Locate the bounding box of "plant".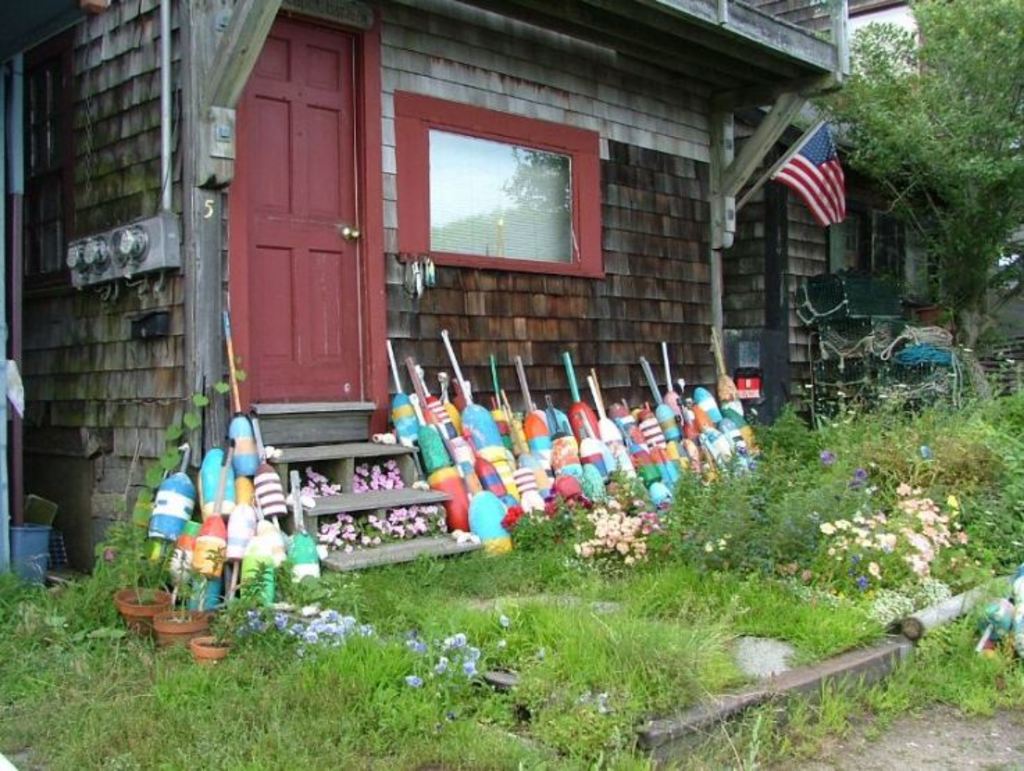
Bounding box: locate(563, 485, 663, 577).
